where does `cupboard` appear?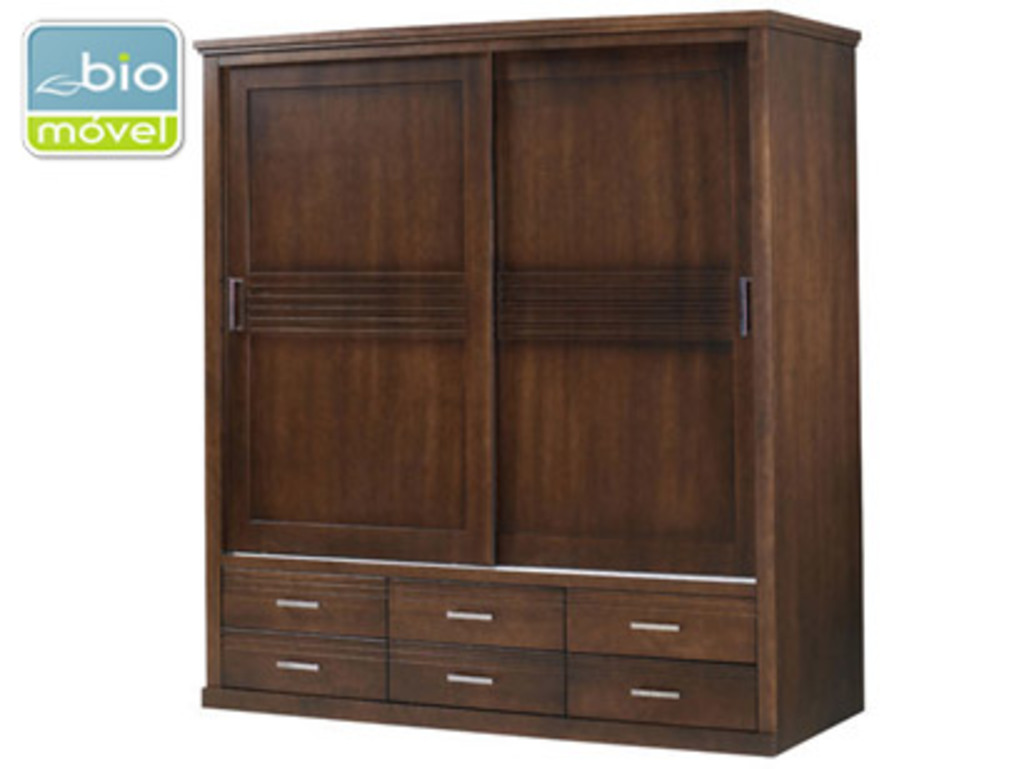
Appears at [190,32,857,757].
